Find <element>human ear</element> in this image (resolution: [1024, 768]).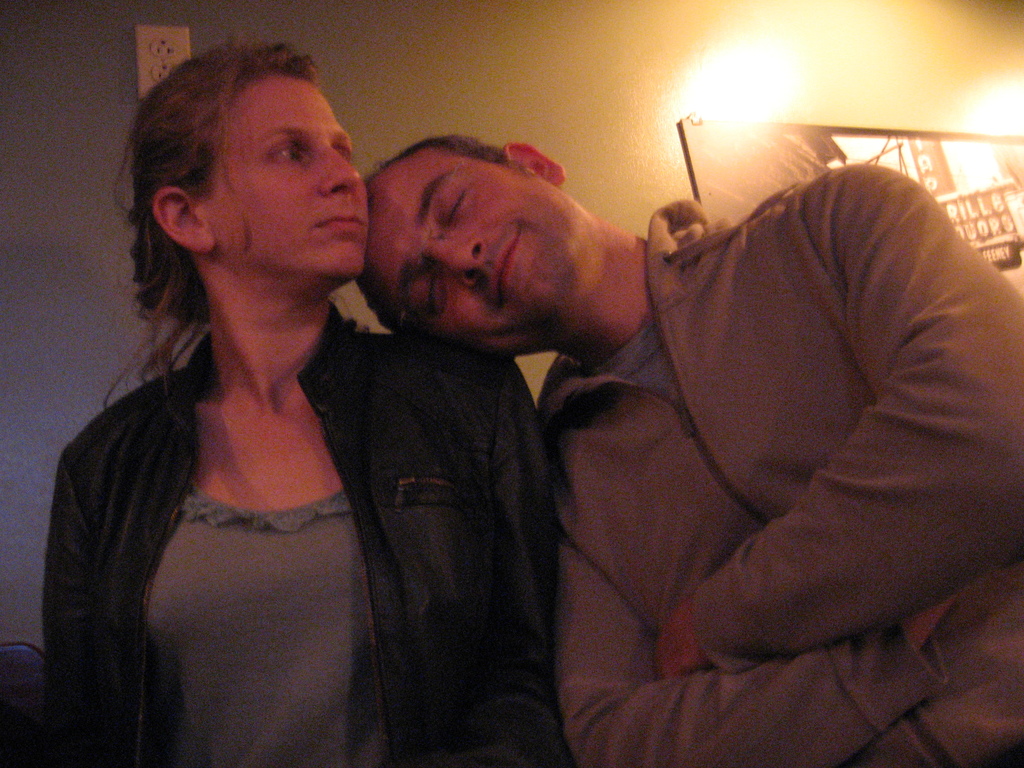
select_region(158, 182, 211, 257).
